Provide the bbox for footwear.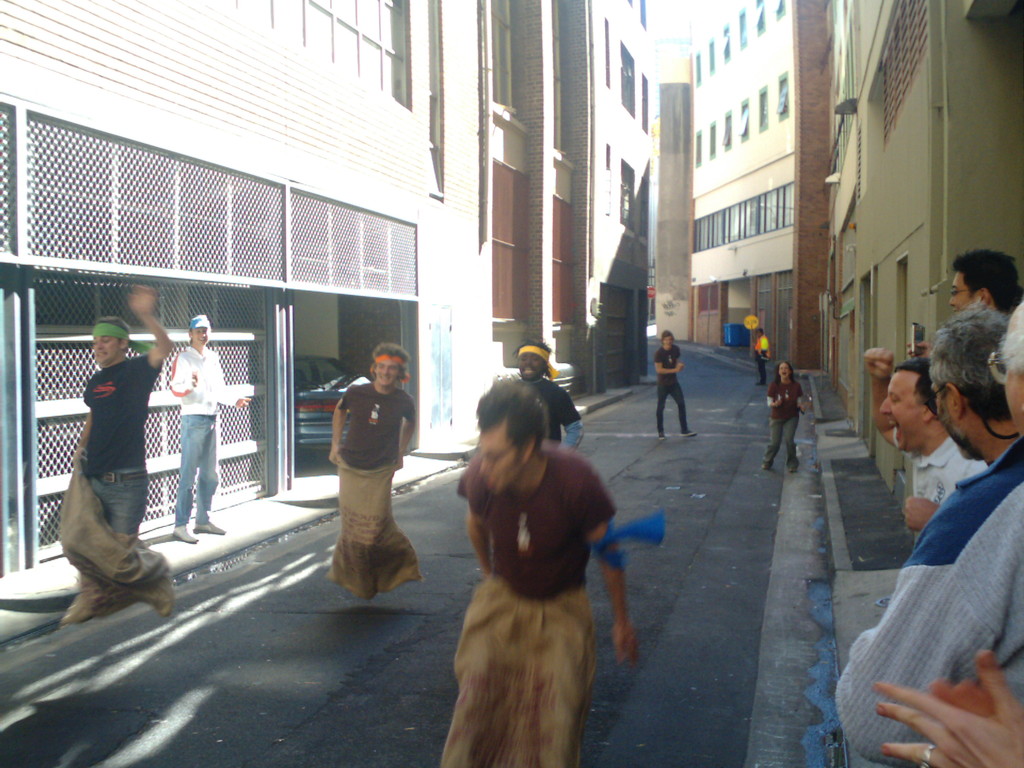
(678,431,698,438).
